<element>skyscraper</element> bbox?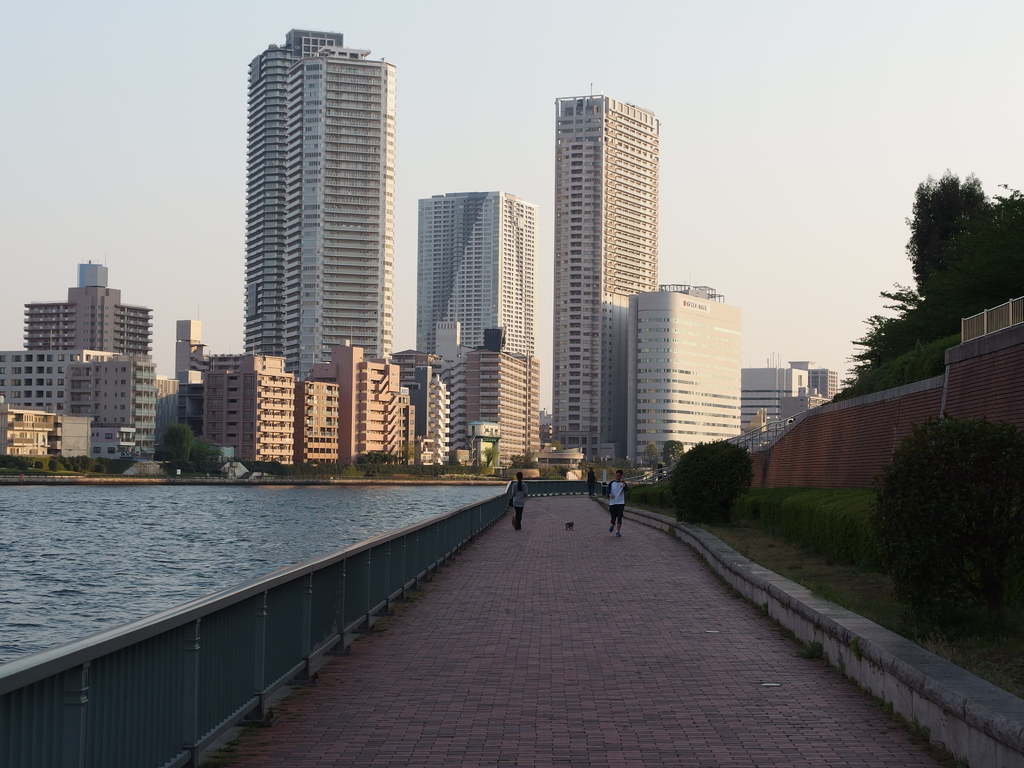
box=[625, 283, 744, 463]
